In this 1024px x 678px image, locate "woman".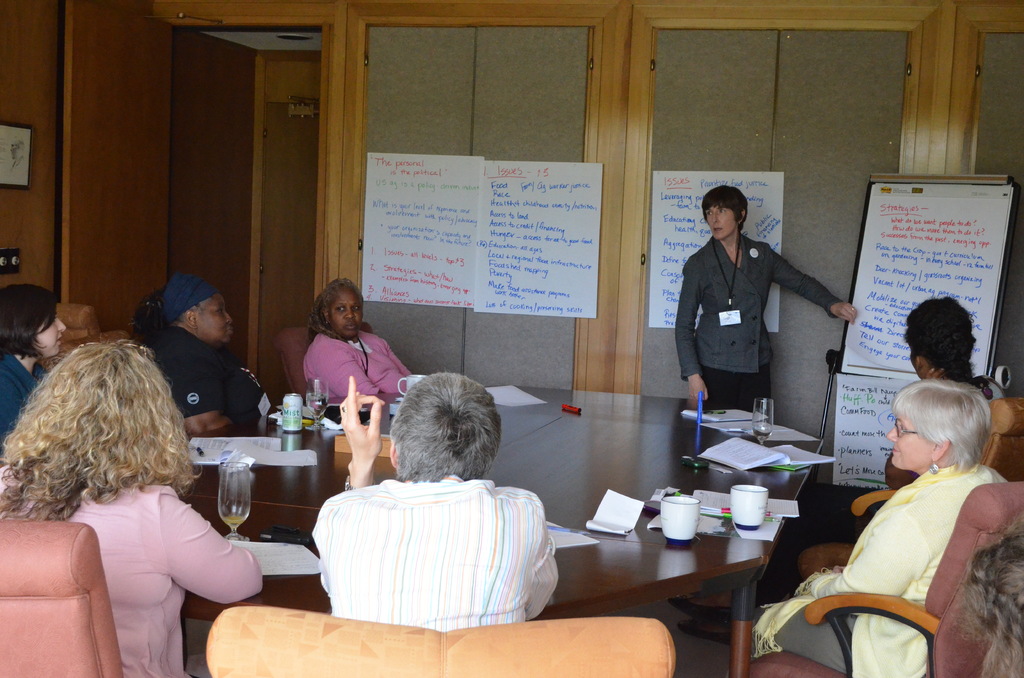
Bounding box: box=[671, 187, 856, 408].
